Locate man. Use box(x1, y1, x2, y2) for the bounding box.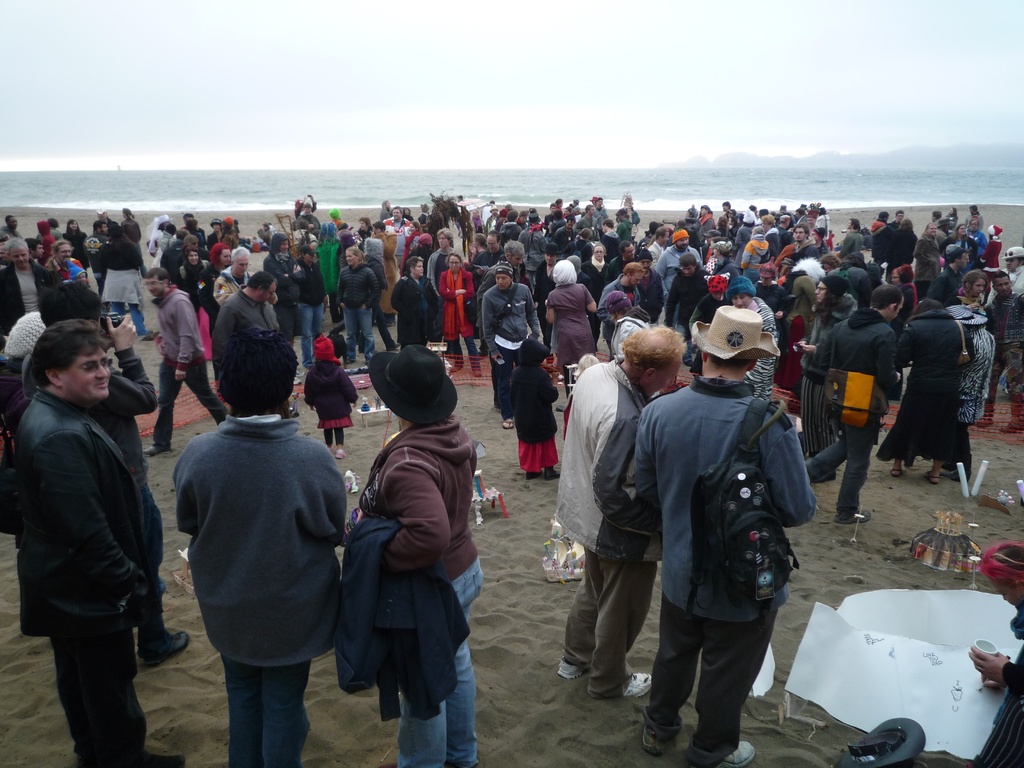
box(45, 236, 89, 290).
